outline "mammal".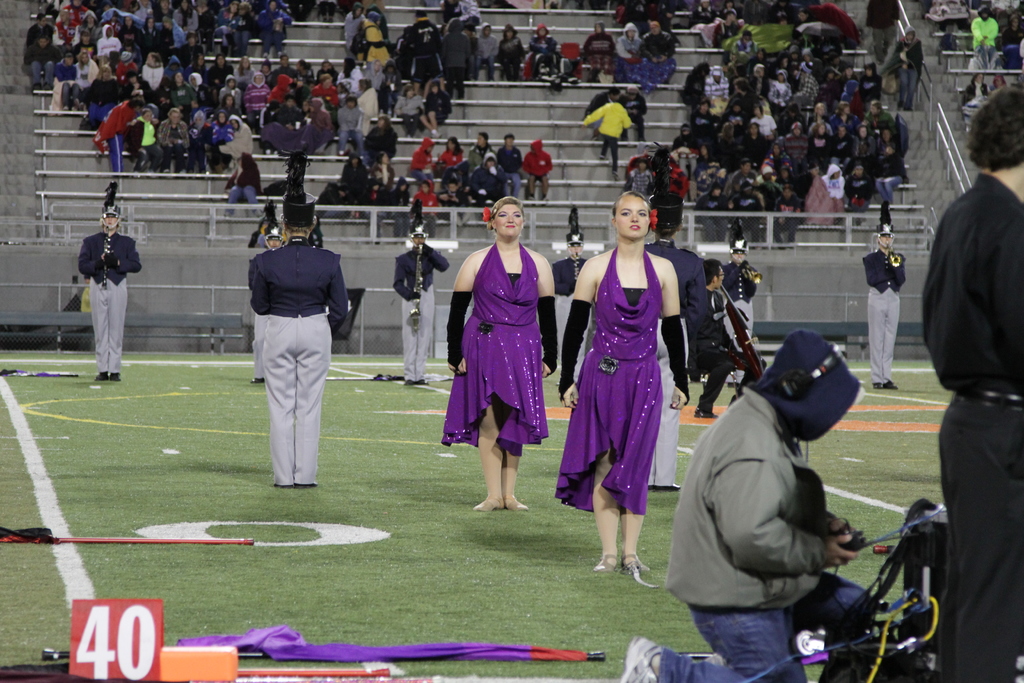
Outline: [x1=265, y1=73, x2=291, y2=102].
